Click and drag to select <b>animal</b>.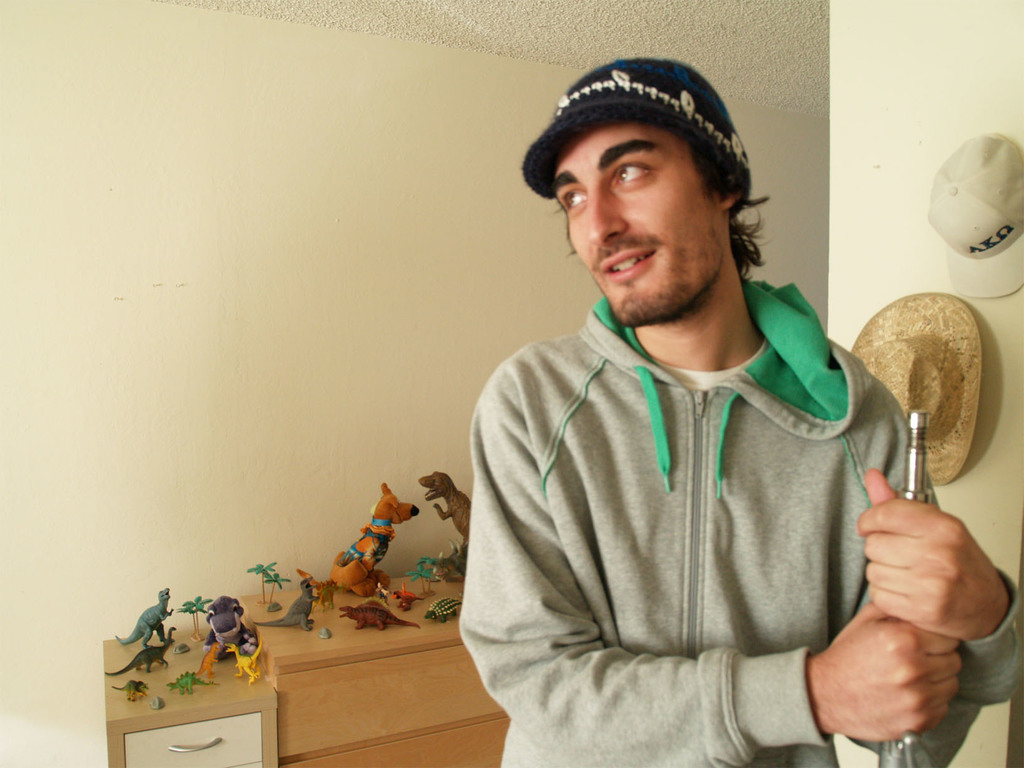
Selection: <box>413,468,474,540</box>.
